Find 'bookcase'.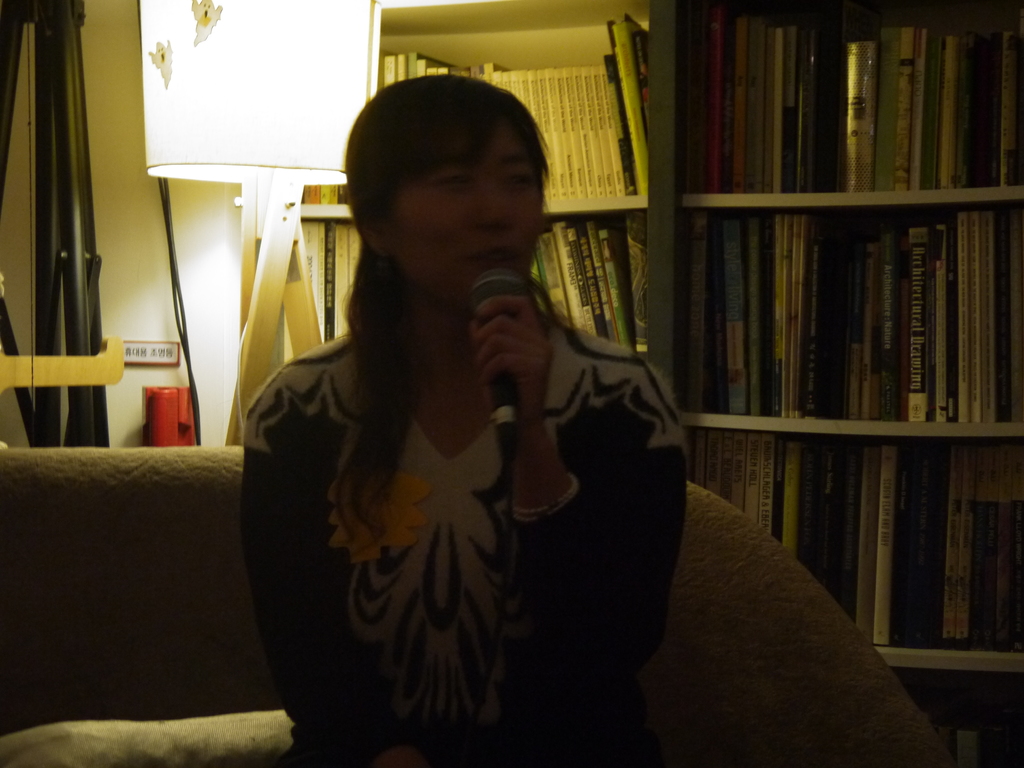
<region>233, 0, 1023, 767</region>.
